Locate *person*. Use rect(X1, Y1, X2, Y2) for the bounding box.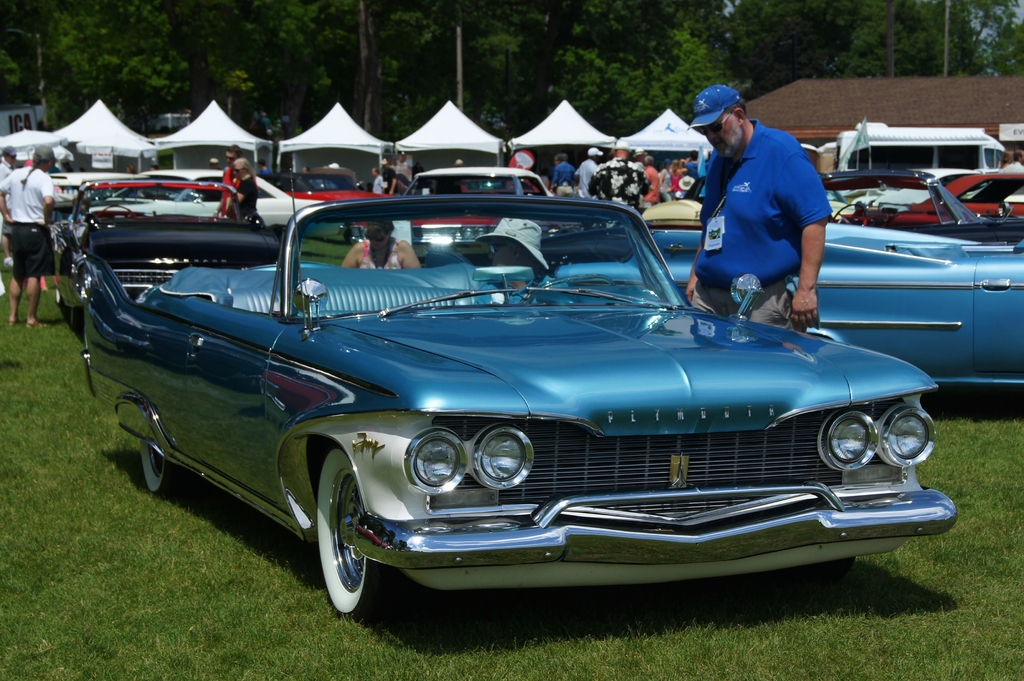
rect(1001, 150, 1023, 173).
